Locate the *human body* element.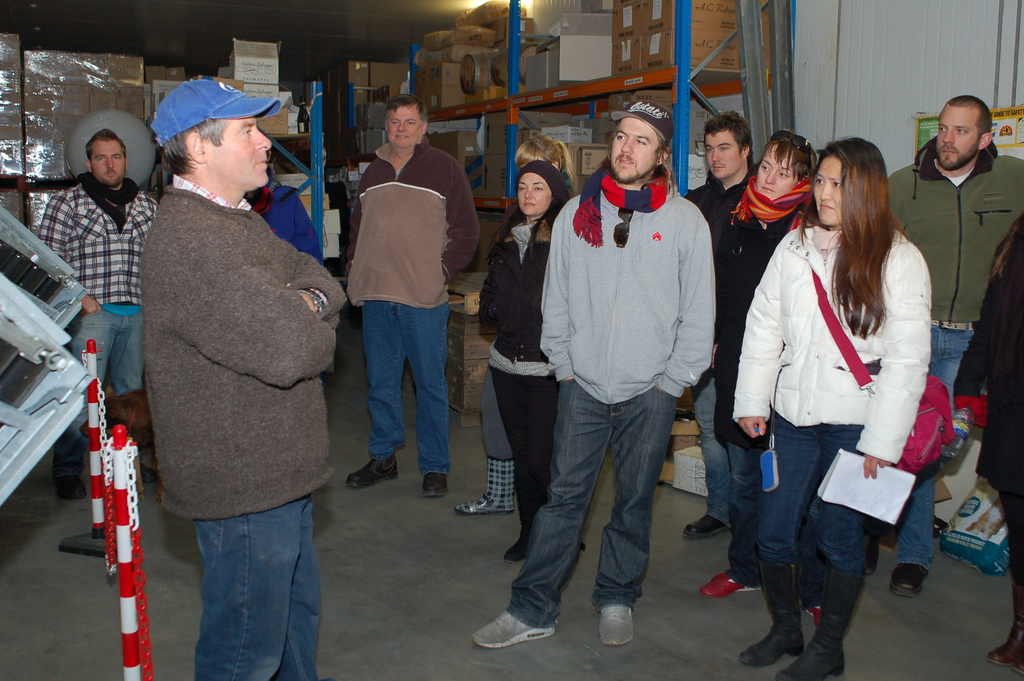
Element bbox: {"left": 141, "top": 78, "right": 355, "bottom": 680}.
